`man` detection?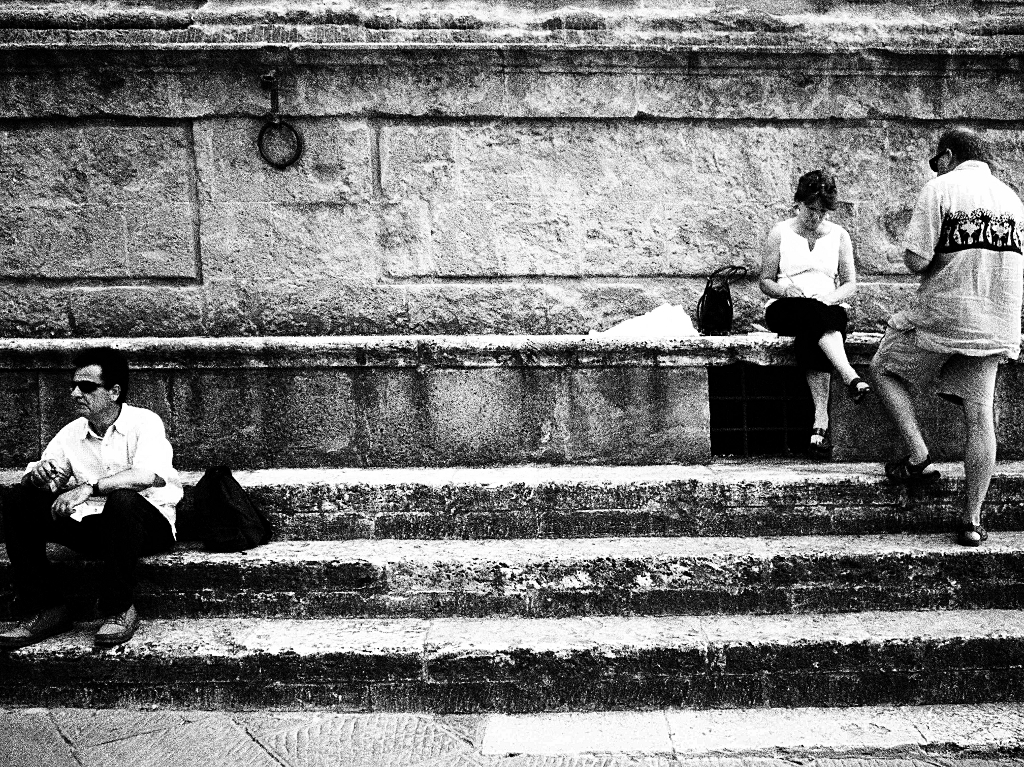
l=869, t=125, r=1023, b=544
